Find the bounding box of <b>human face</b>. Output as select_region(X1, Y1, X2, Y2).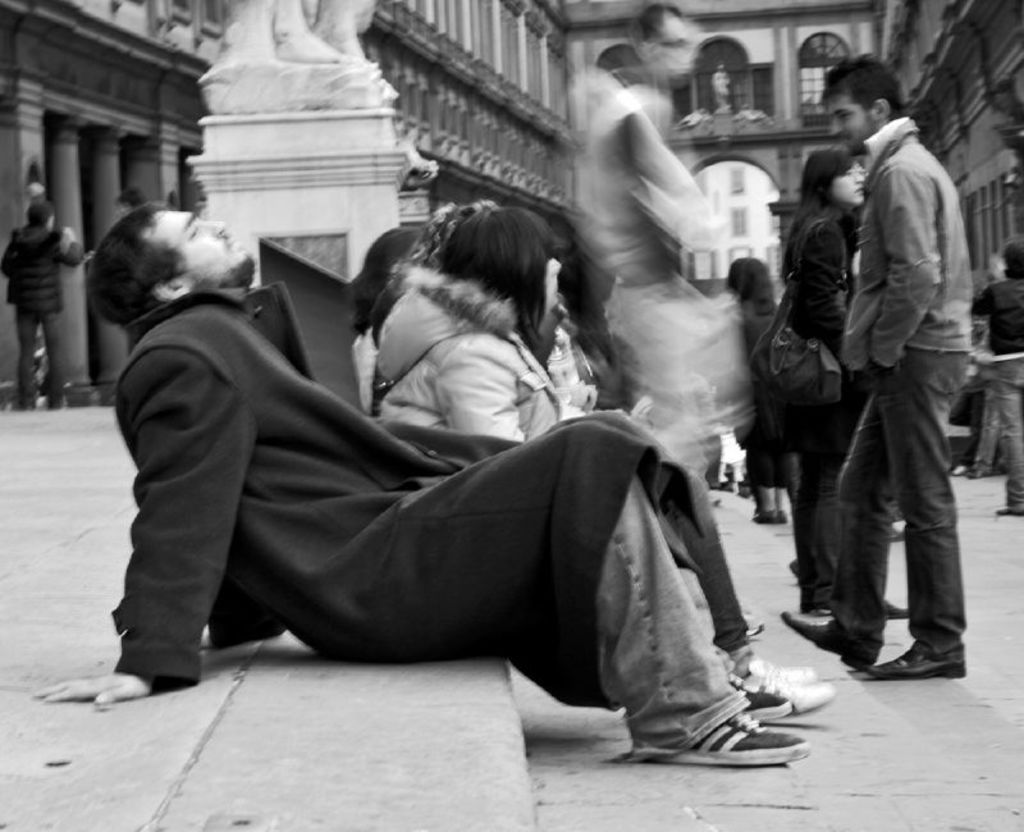
select_region(540, 257, 554, 305).
